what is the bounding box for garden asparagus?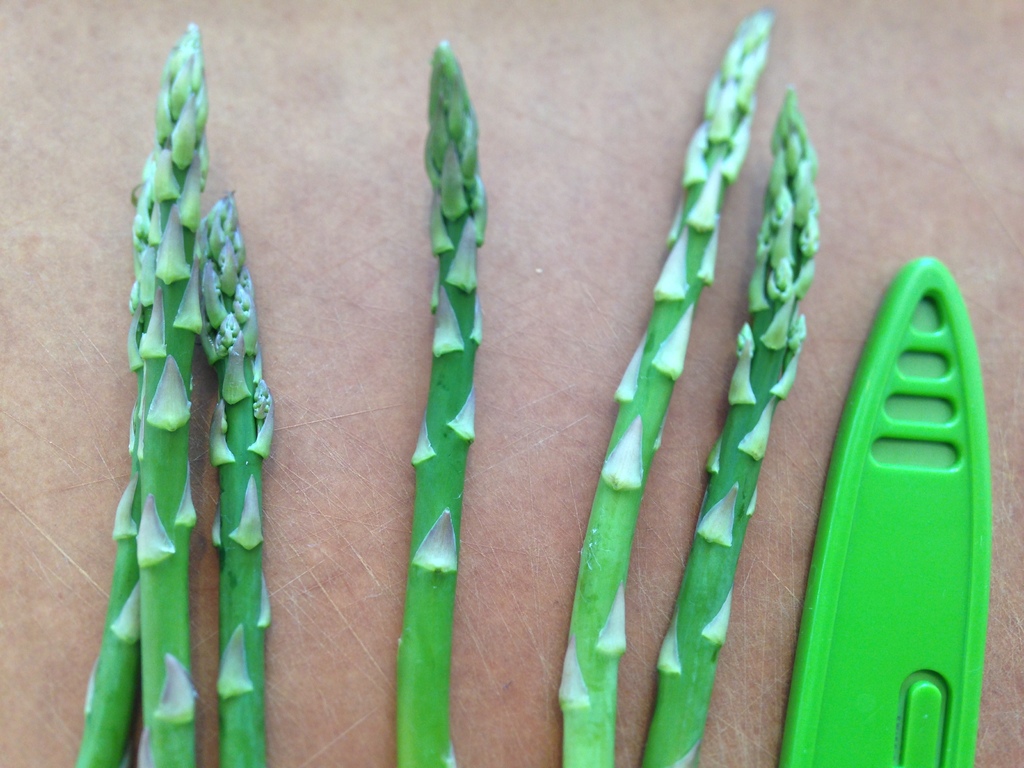
641, 79, 819, 767.
